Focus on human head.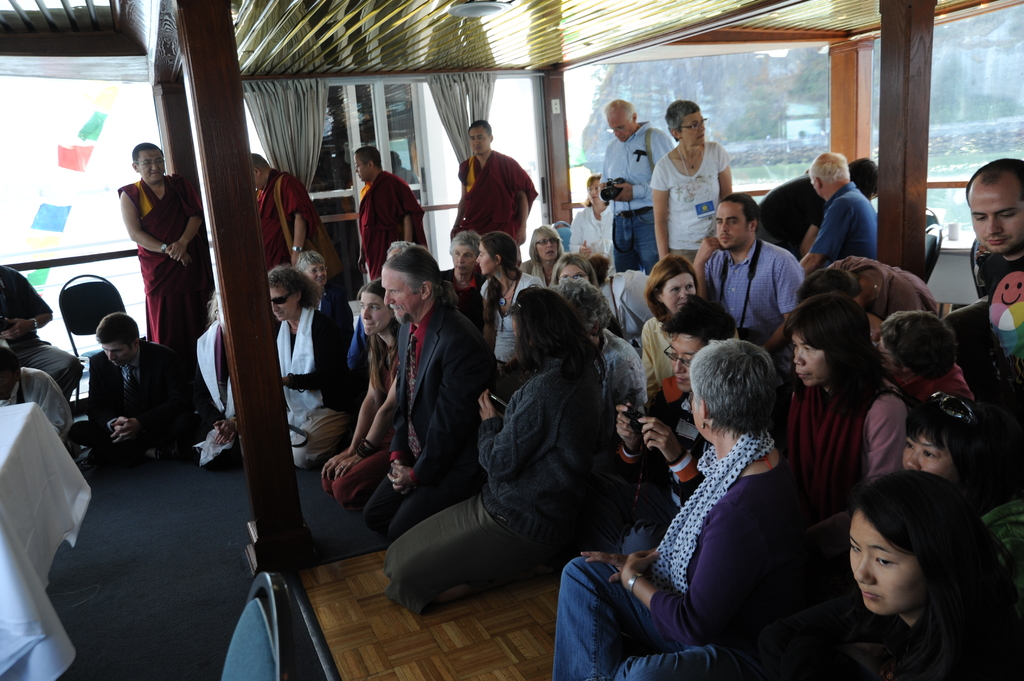
Focused at select_region(353, 145, 382, 180).
